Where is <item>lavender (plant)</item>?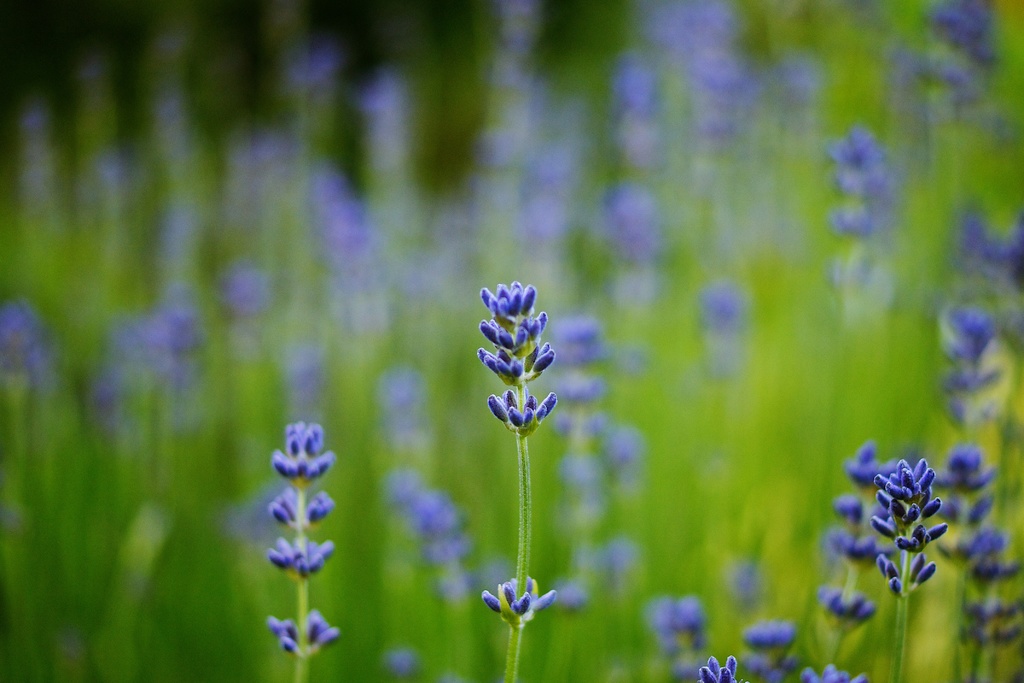
bbox=[735, 616, 799, 682].
